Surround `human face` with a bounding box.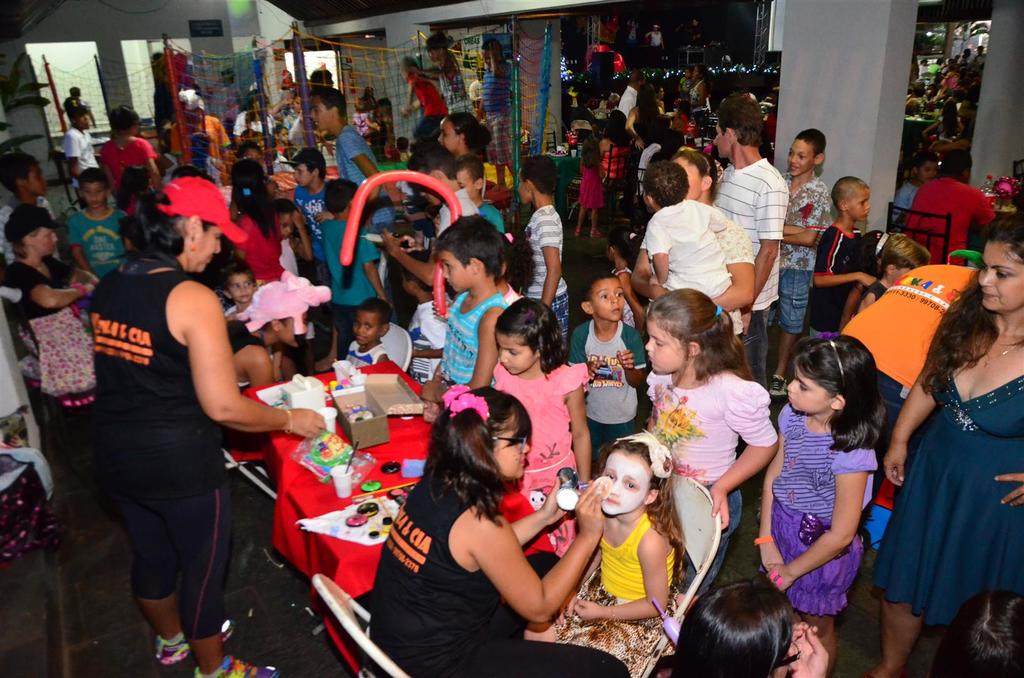
599,448,652,514.
